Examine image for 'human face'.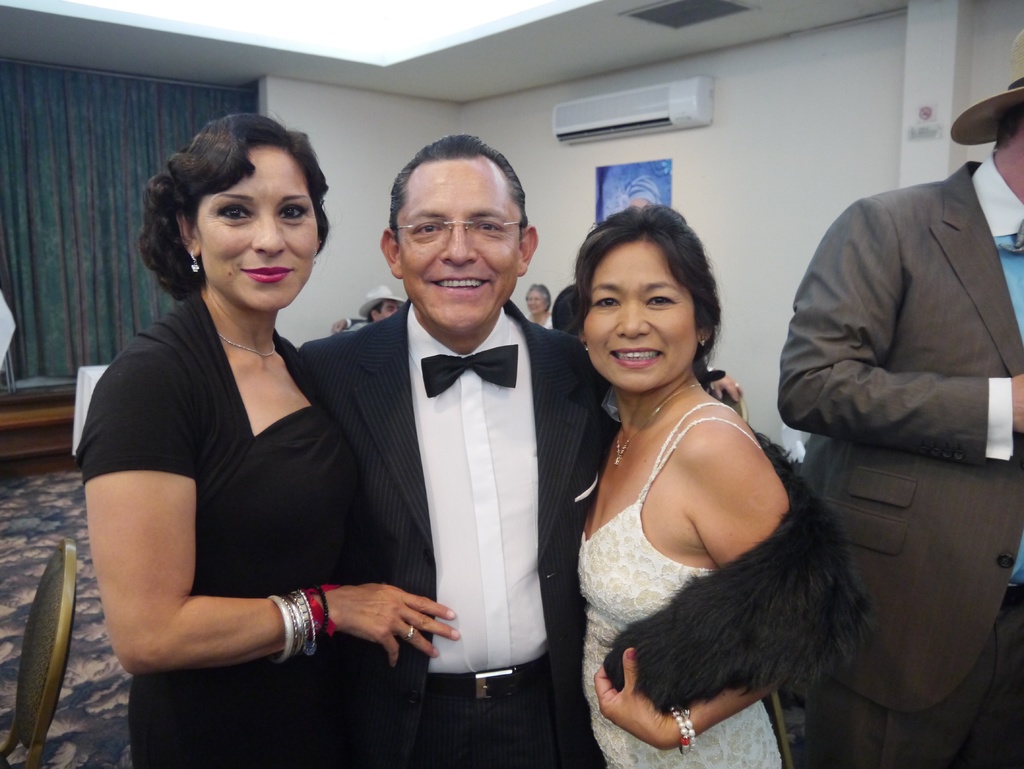
Examination result: x1=528, y1=293, x2=552, y2=311.
